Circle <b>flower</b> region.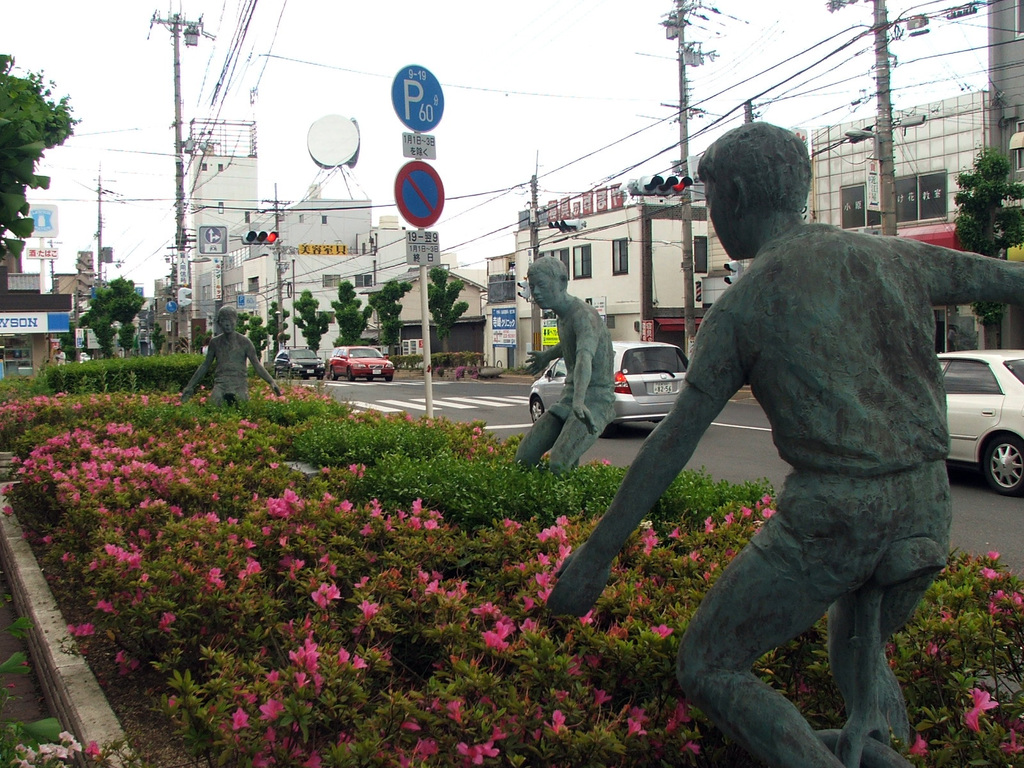
Region: x1=904, y1=734, x2=929, y2=762.
